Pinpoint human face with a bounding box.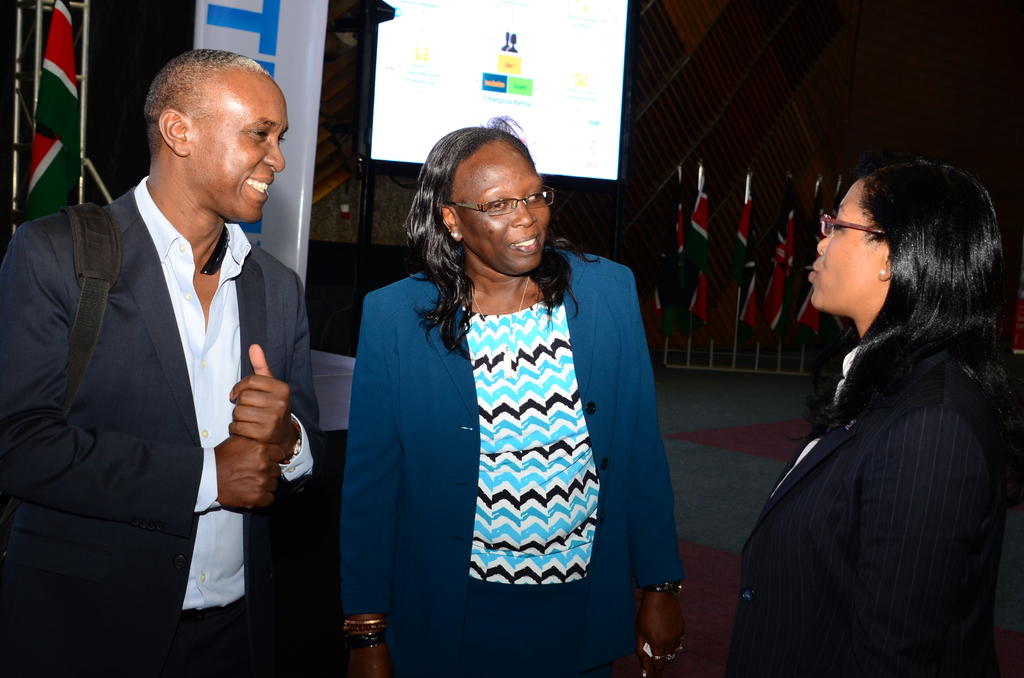
box=[452, 143, 554, 274].
